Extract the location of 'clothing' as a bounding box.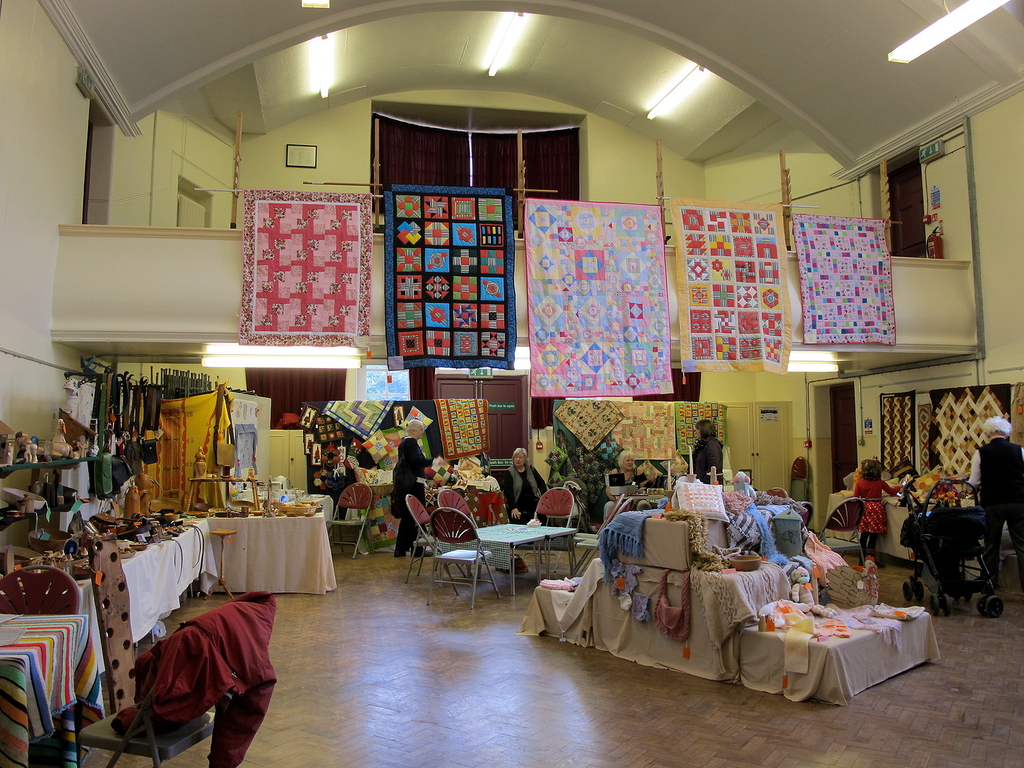
bbox=(105, 585, 279, 767).
